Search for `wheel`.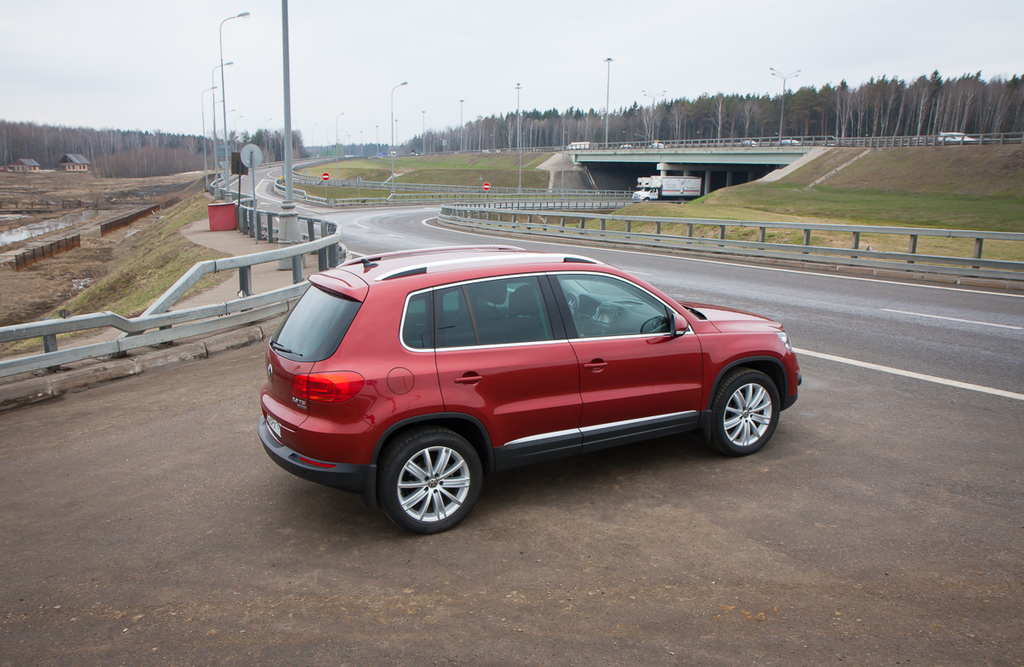
Found at <region>371, 433, 485, 534</region>.
